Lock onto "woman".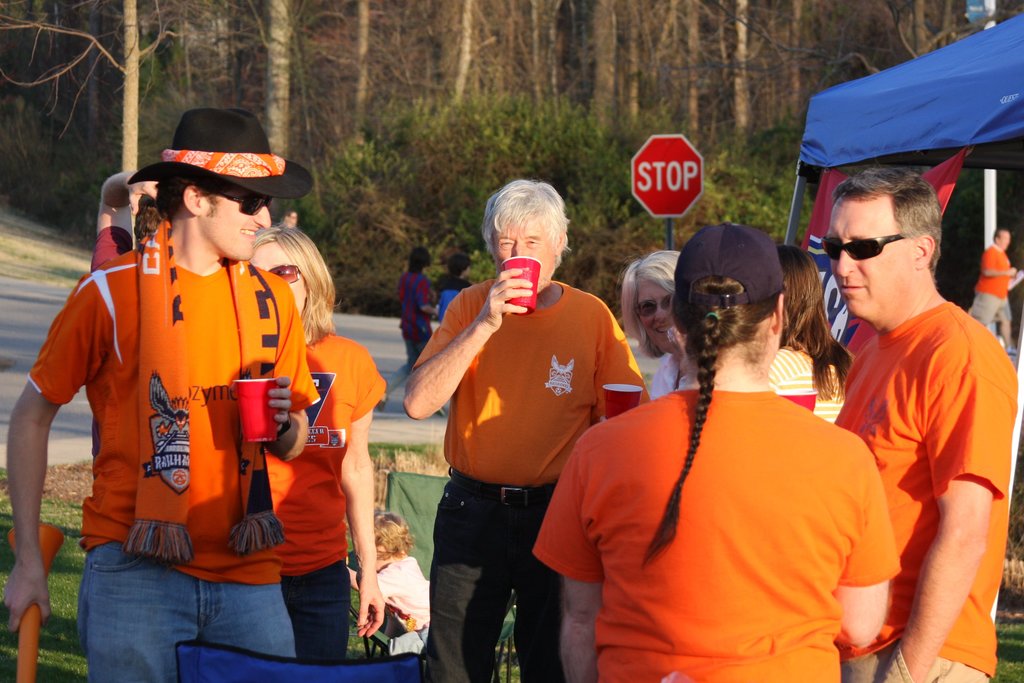
Locked: Rect(580, 231, 883, 679).
